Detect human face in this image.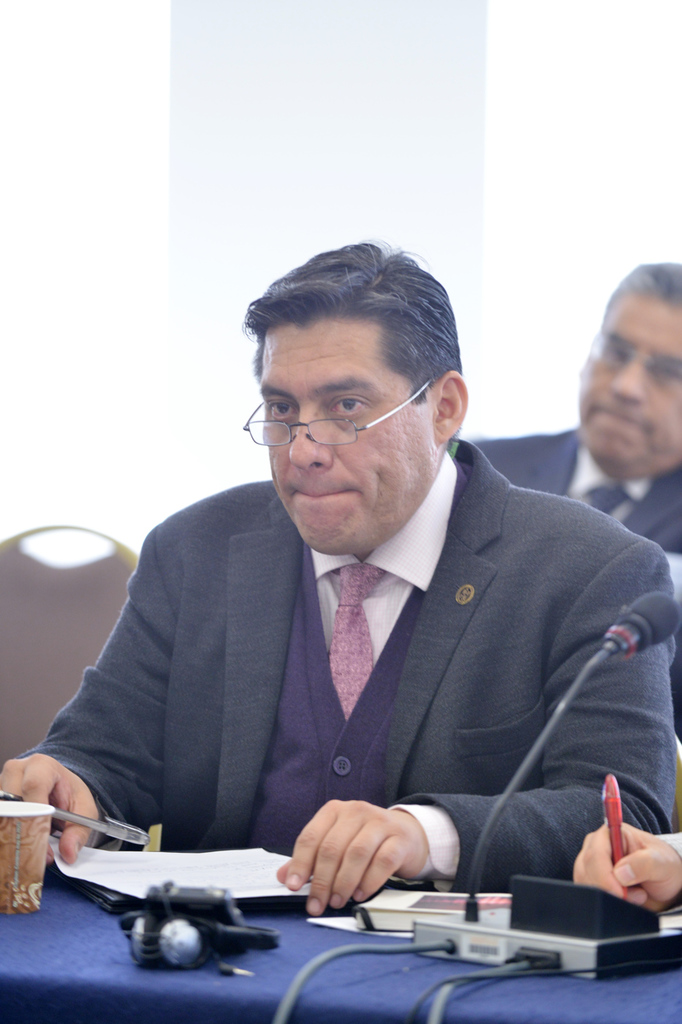
Detection: (x1=263, y1=314, x2=444, y2=556).
